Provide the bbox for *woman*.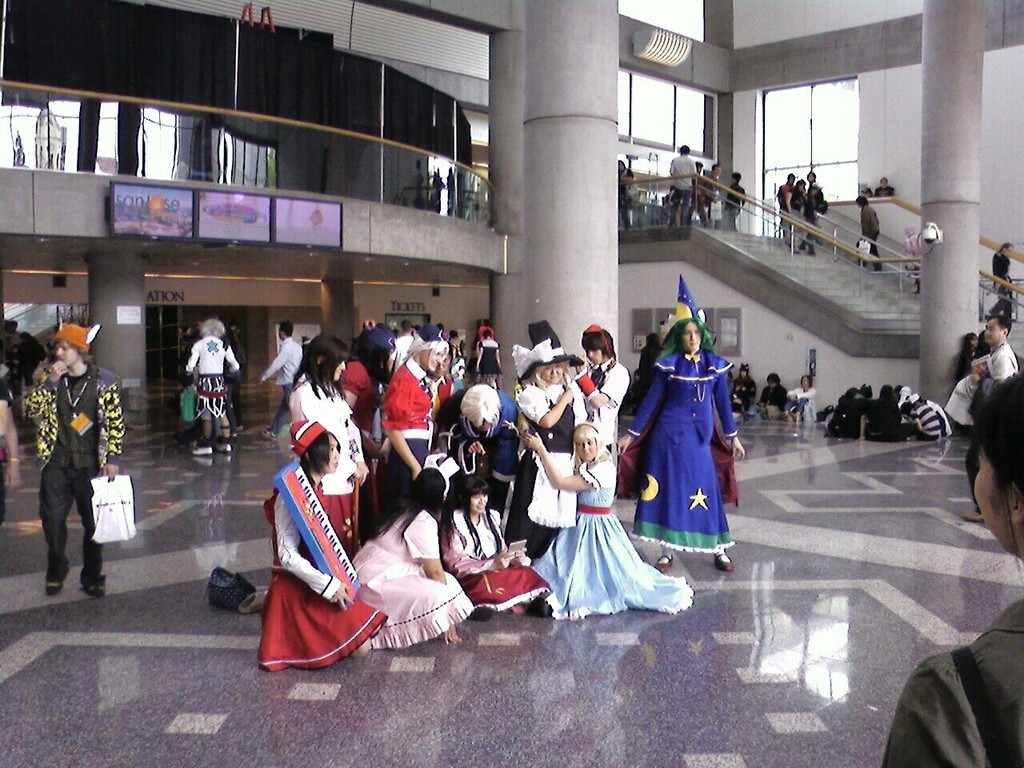
l=254, t=422, r=392, b=677.
